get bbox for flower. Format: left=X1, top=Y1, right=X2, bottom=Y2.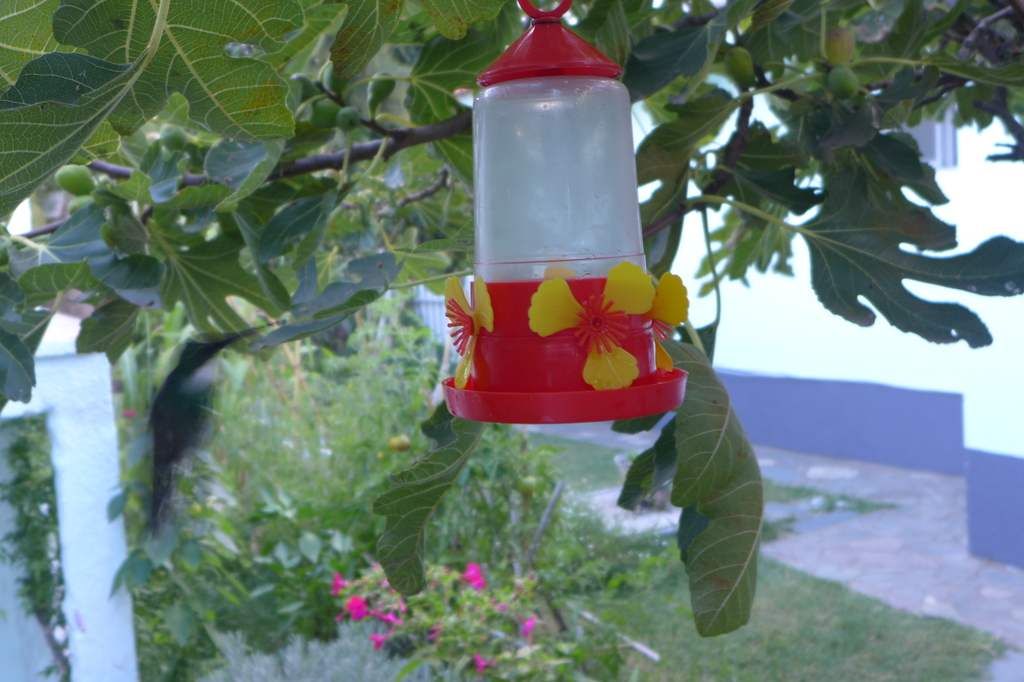
left=527, top=254, right=666, bottom=389.
